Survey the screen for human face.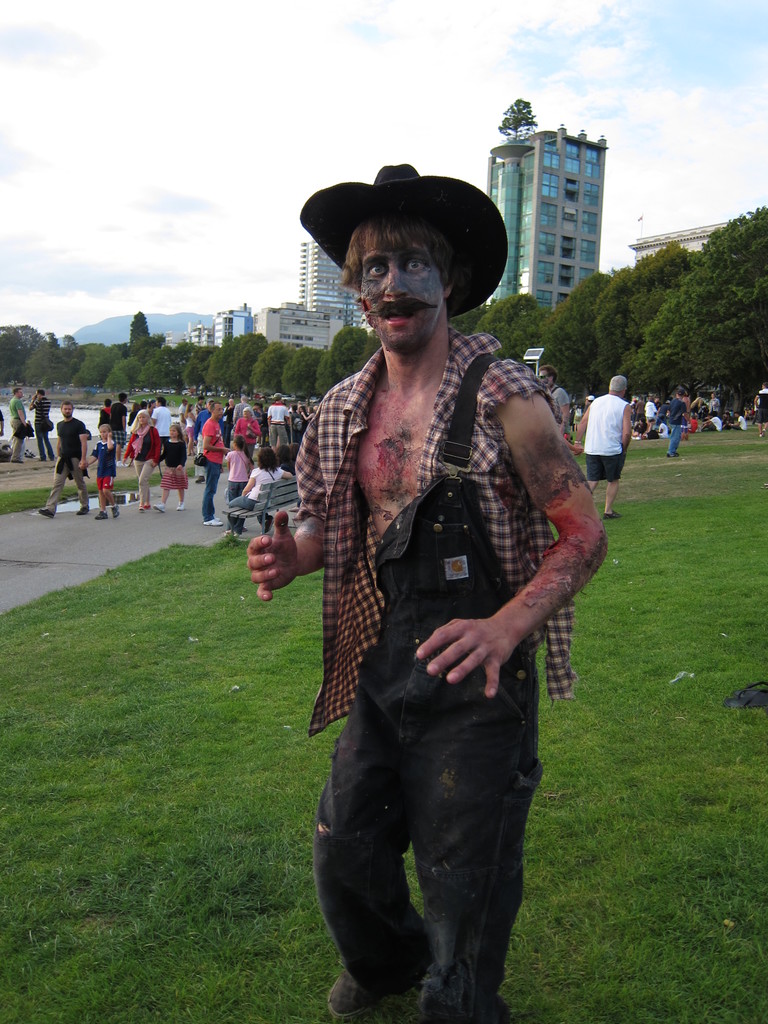
Survey found: (left=13, top=388, right=26, bottom=400).
